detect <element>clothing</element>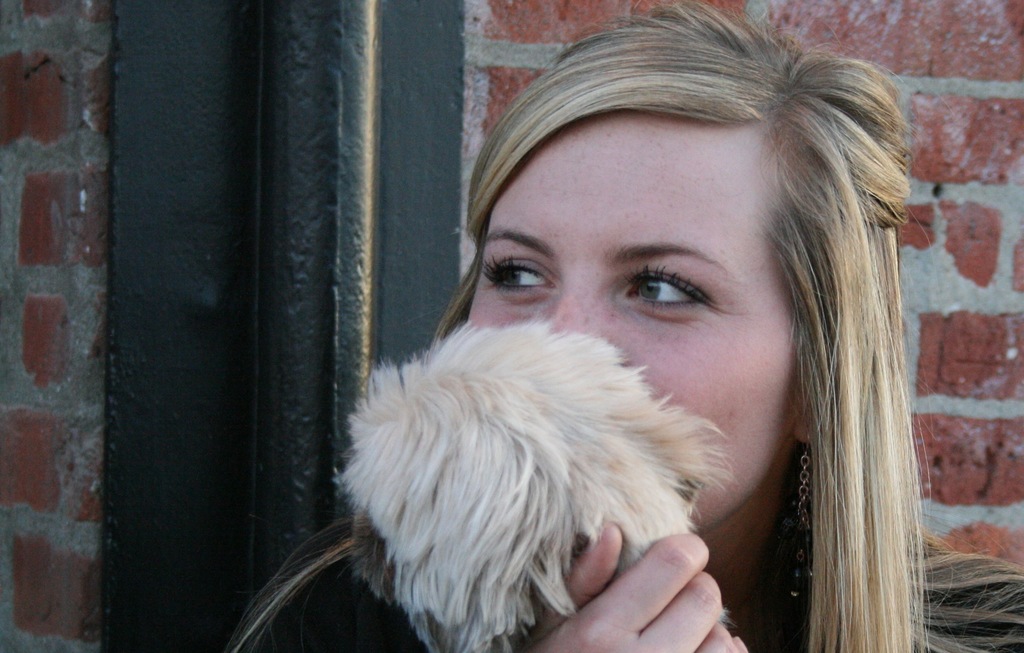
box=[231, 511, 1023, 652]
